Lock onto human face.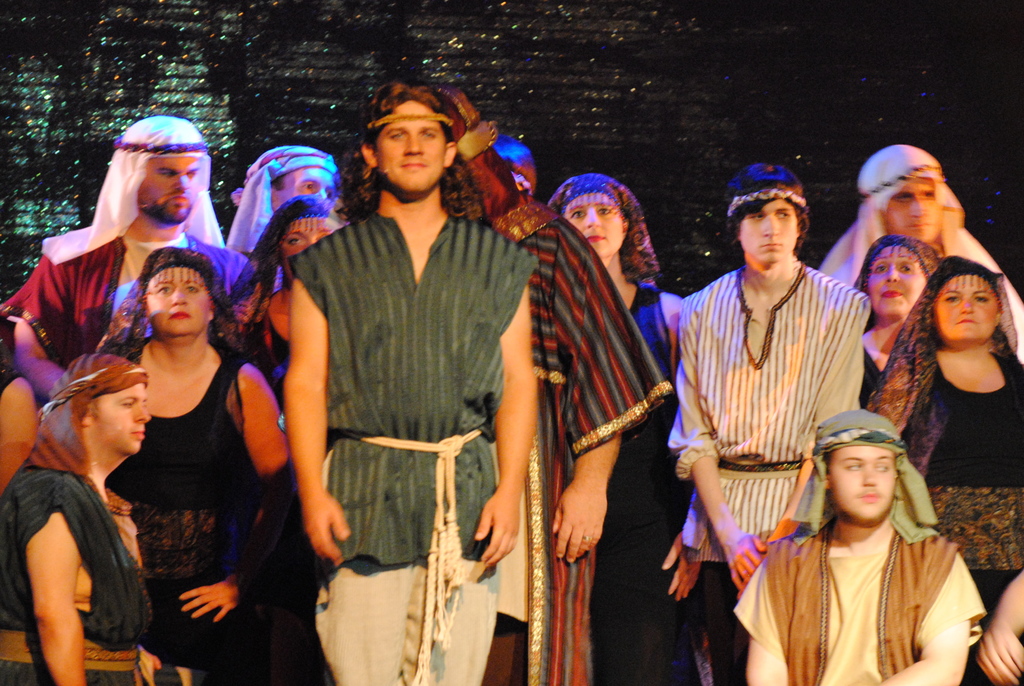
Locked: pyautogui.locateOnScreen(280, 215, 322, 256).
